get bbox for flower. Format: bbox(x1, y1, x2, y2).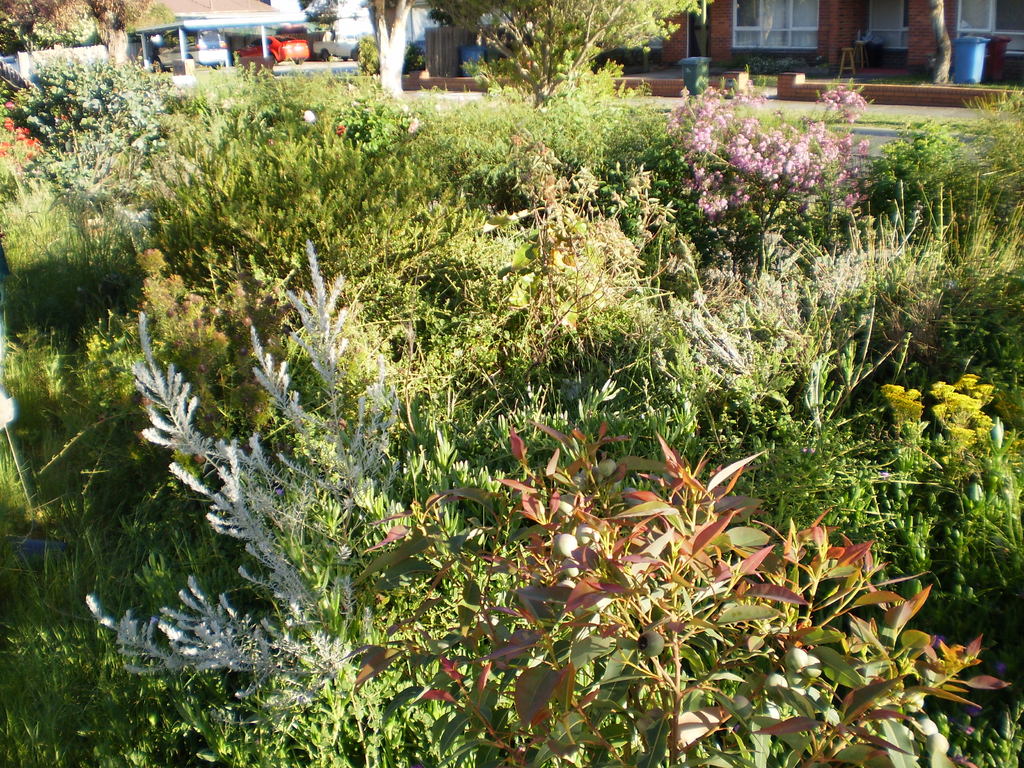
bbox(4, 118, 10, 126).
